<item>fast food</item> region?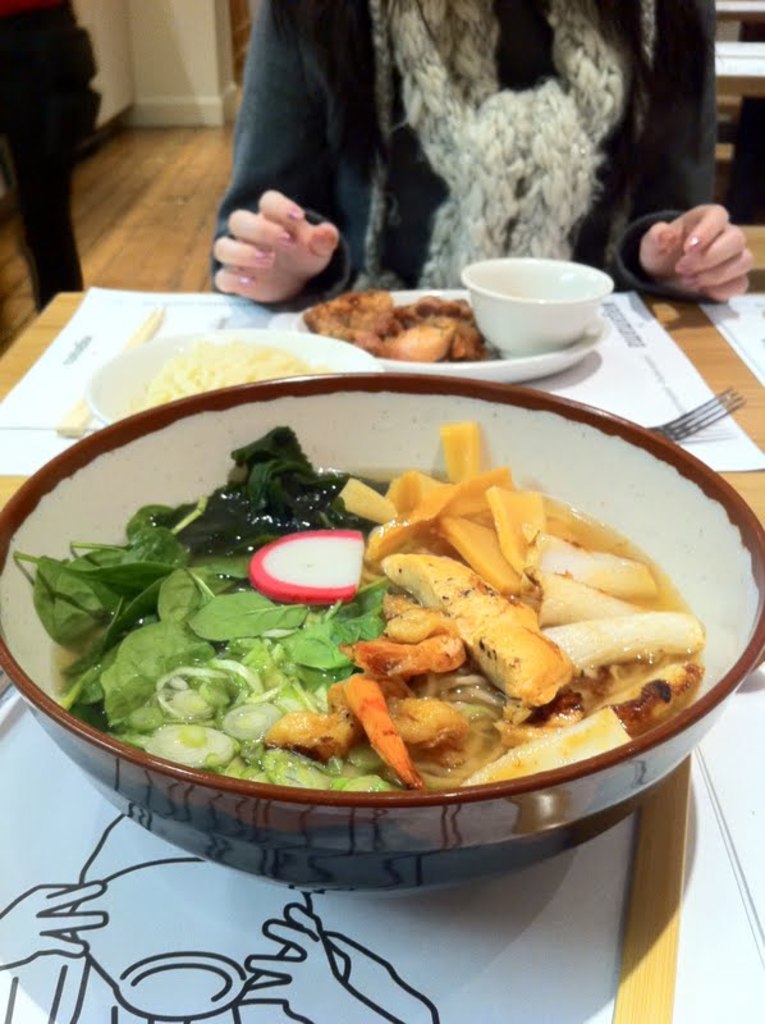
box(395, 548, 573, 690)
